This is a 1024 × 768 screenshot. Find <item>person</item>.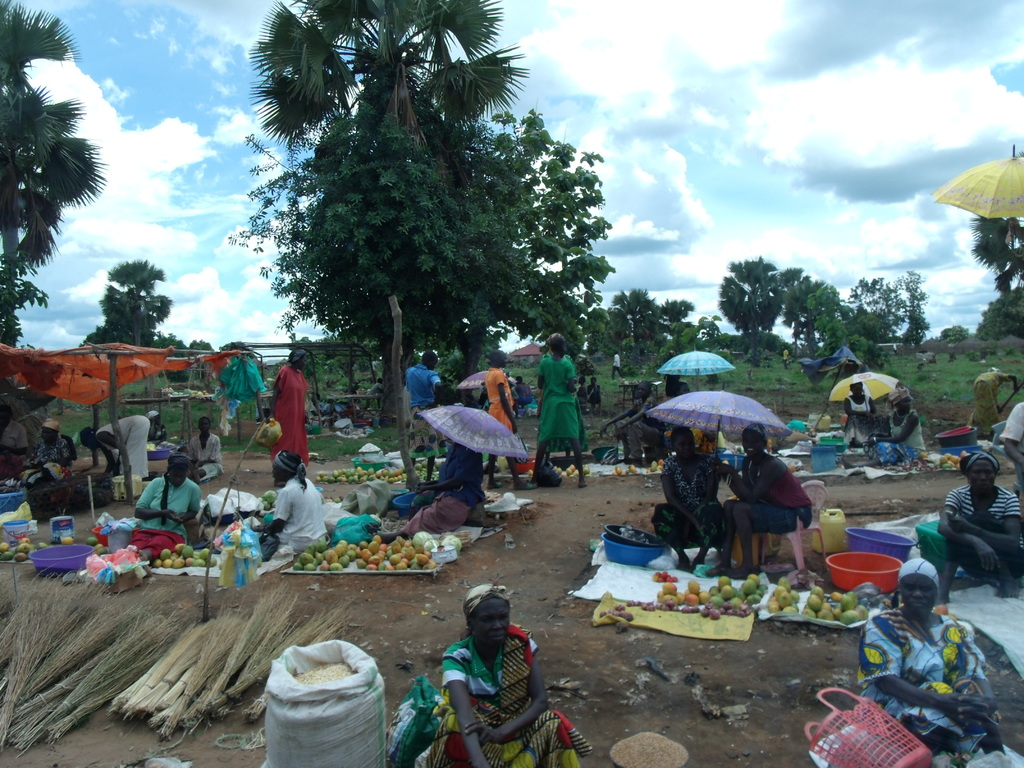
Bounding box: <box>178,418,223,486</box>.
